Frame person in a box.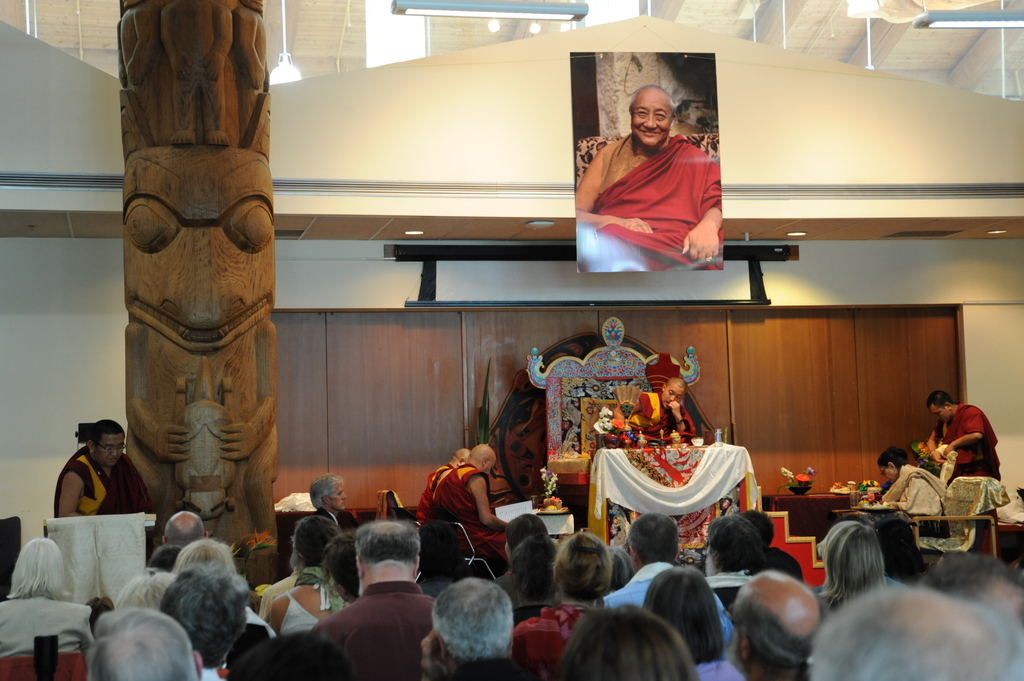
<box>569,604,692,680</box>.
